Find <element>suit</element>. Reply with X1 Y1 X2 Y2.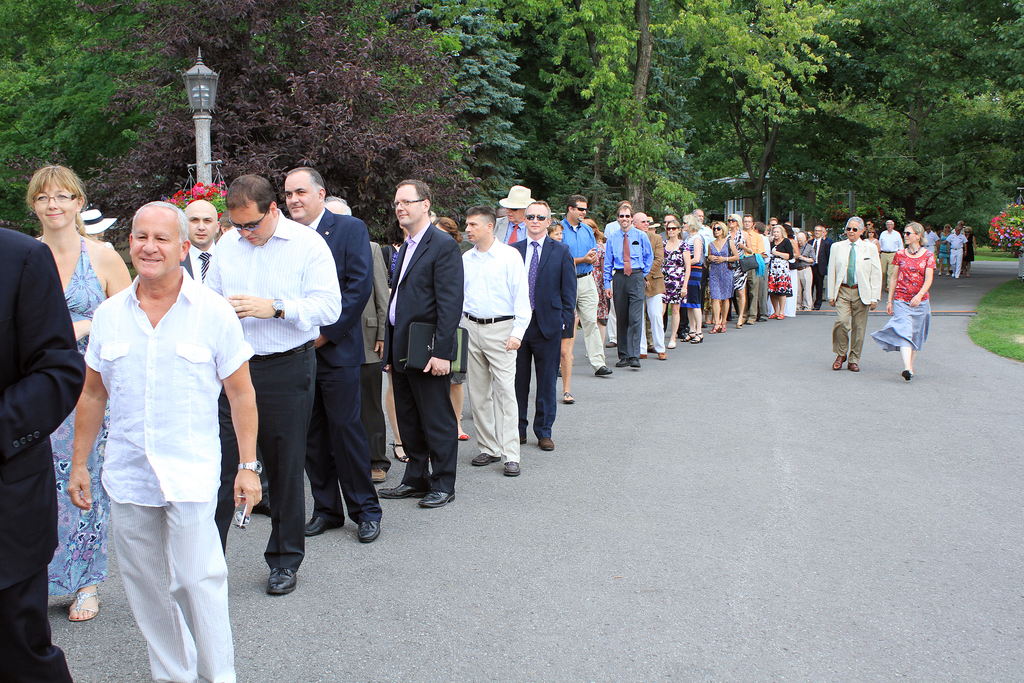
493 215 529 253.
